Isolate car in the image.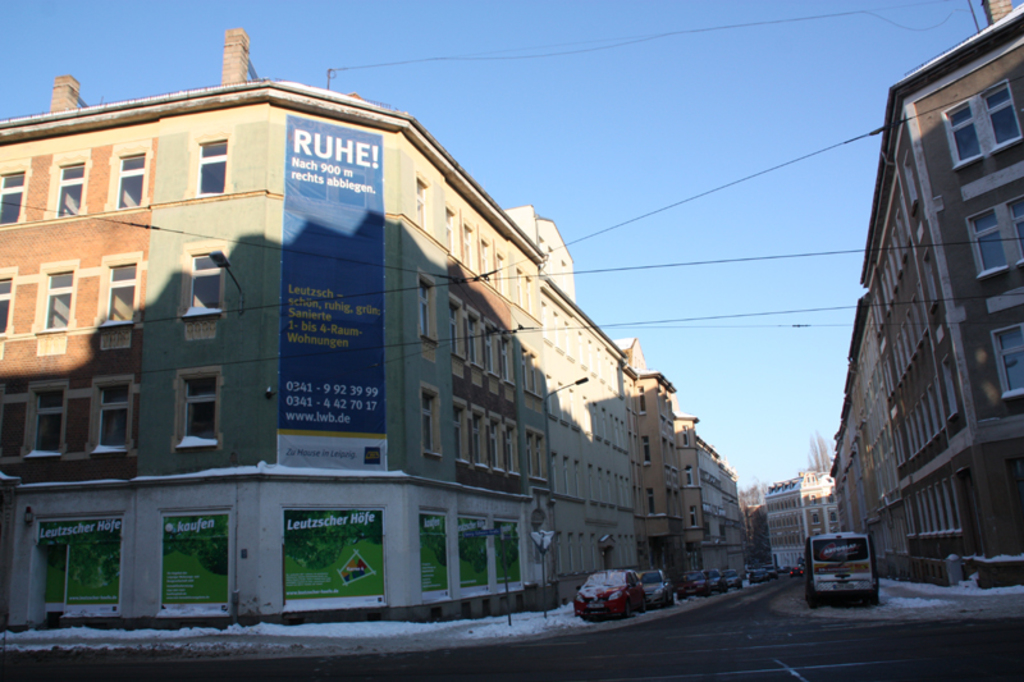
Isolated region: 703 568 728 595.
